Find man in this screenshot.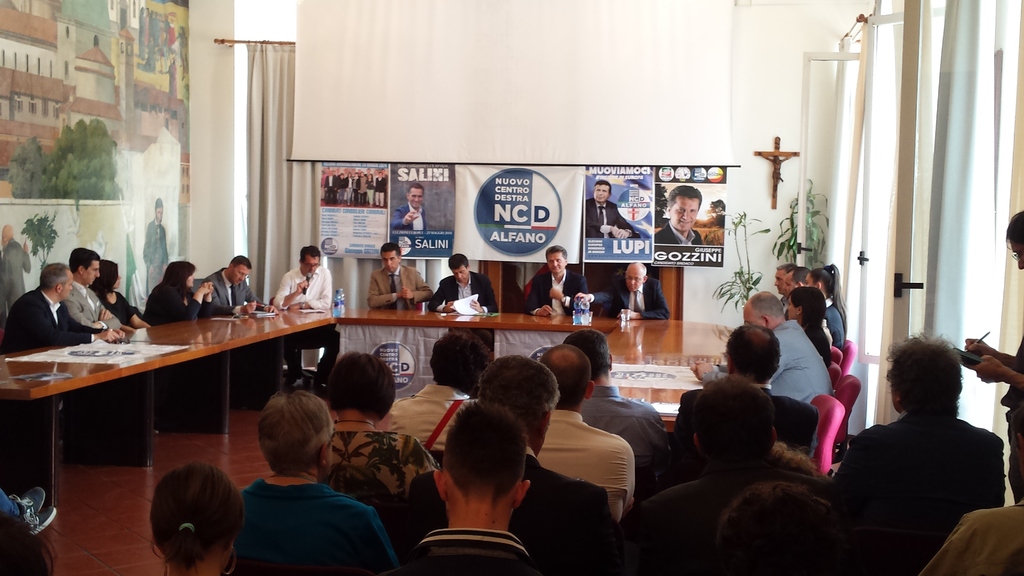
The bounding box for man is (left=0, top=224, right=32, bottom=324).
